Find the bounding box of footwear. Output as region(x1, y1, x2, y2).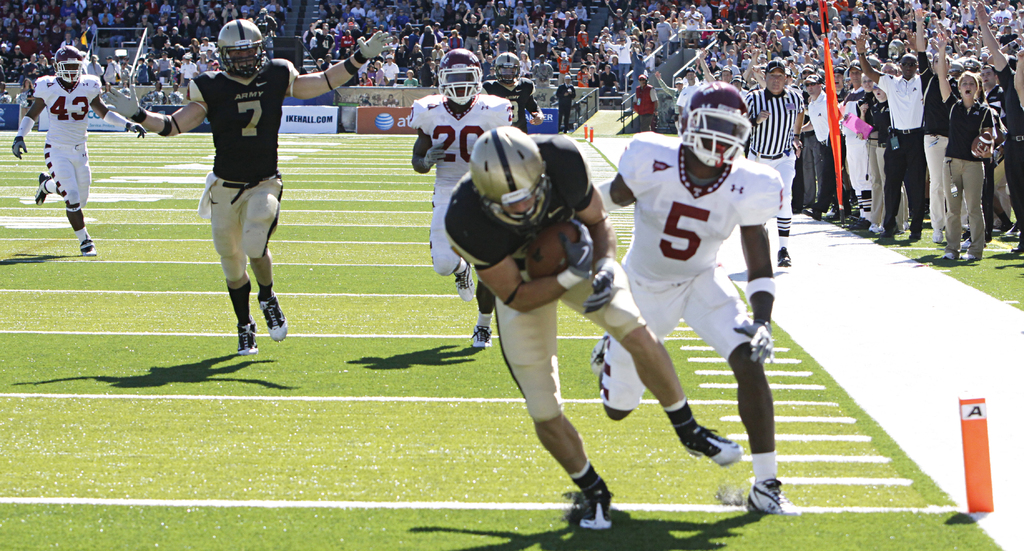
region(256, 289, 287, 343).
